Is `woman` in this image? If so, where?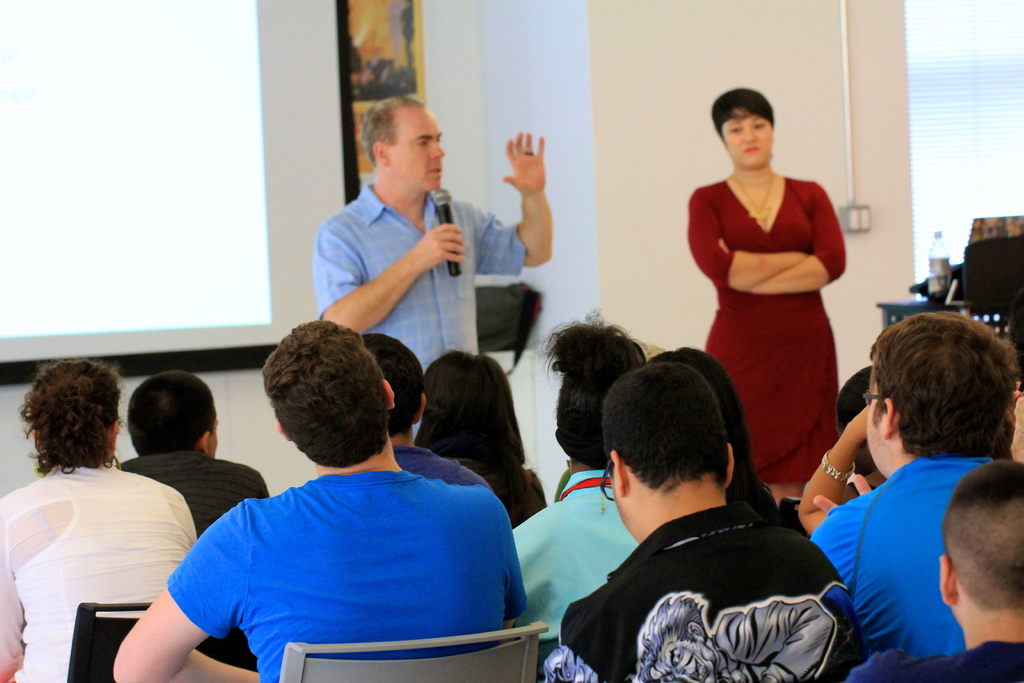
Yes, at (509, 317, 657, 638).
